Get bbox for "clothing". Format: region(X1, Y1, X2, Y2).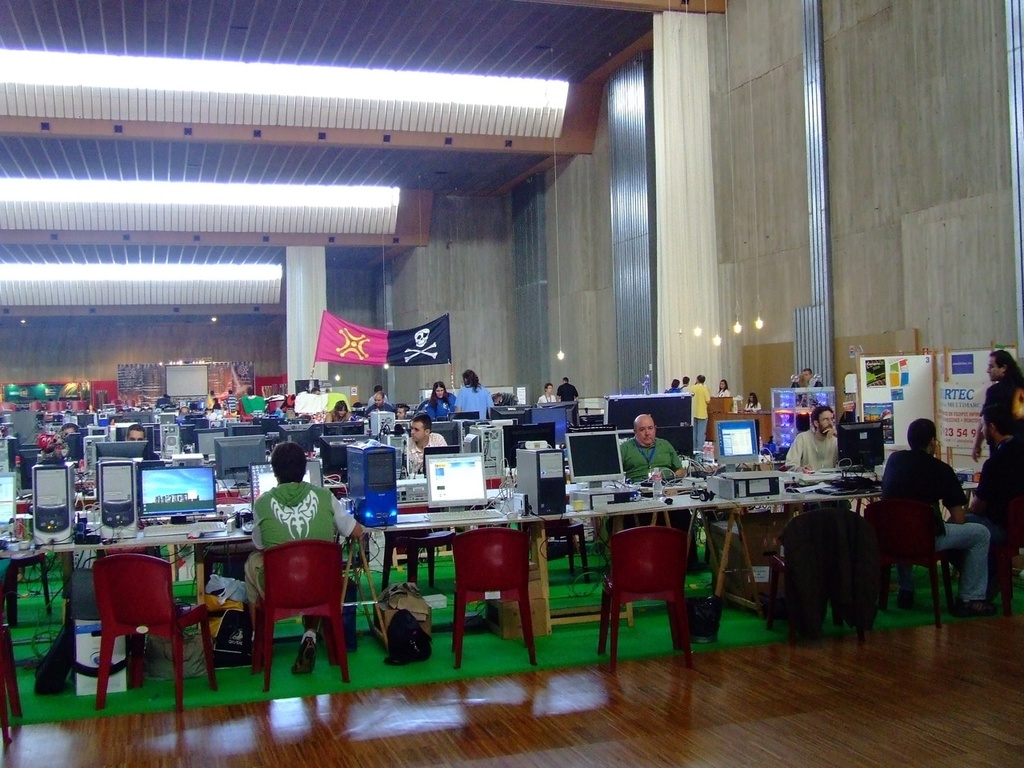
region(878, 446, 992, 604).
